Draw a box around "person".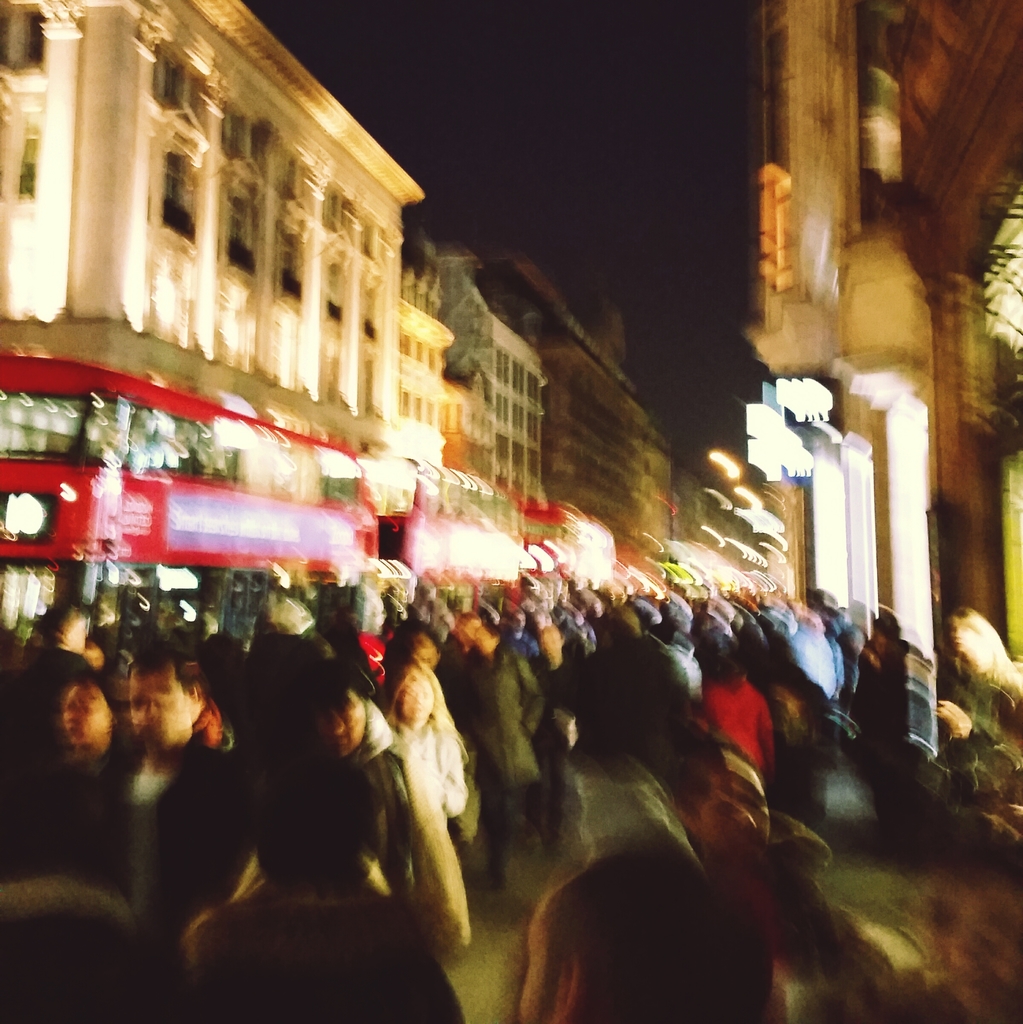
bbox=(194, 754, 471, 1023).
